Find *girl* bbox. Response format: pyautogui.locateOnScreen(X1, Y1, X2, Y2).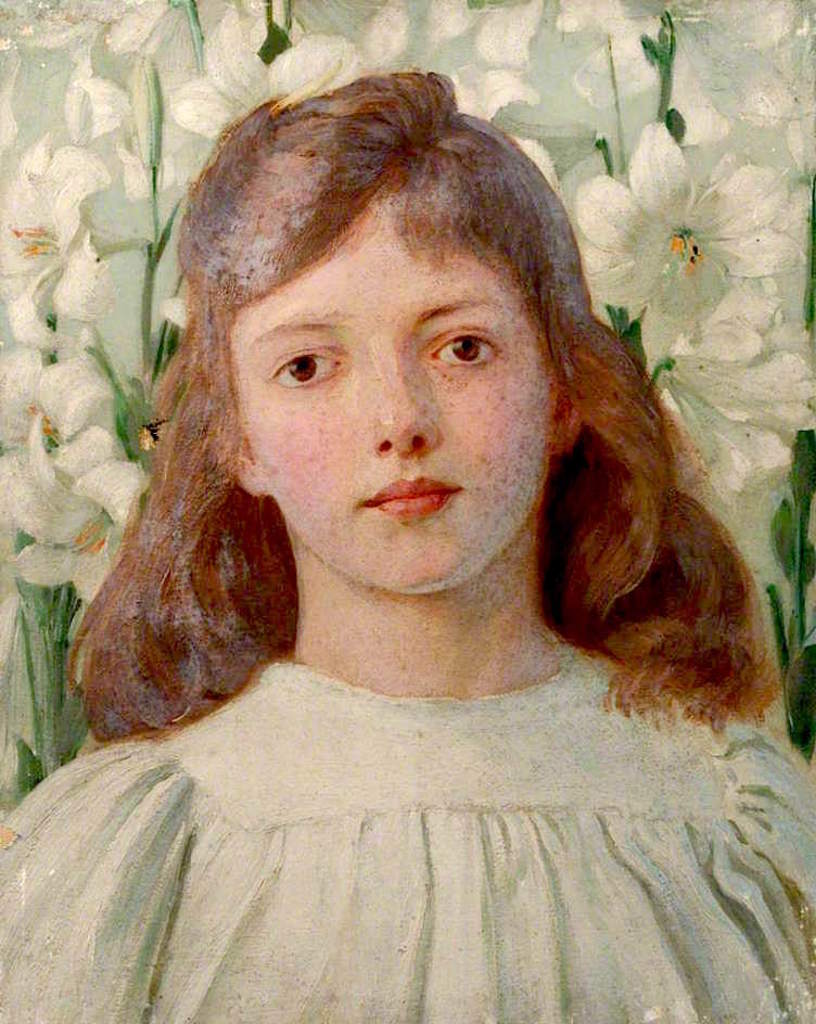
pyautogui.locateOnScreen(0, 76, 815, 1023).
